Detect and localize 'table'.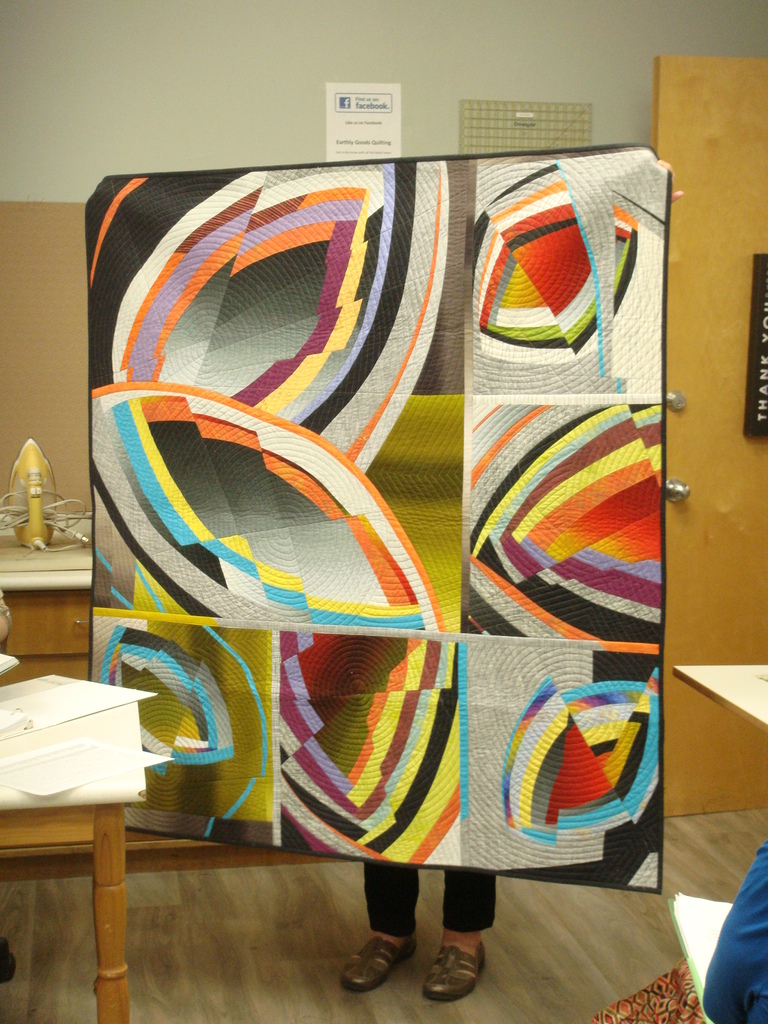
Localized at bbox(673, 660, 767, 731).
